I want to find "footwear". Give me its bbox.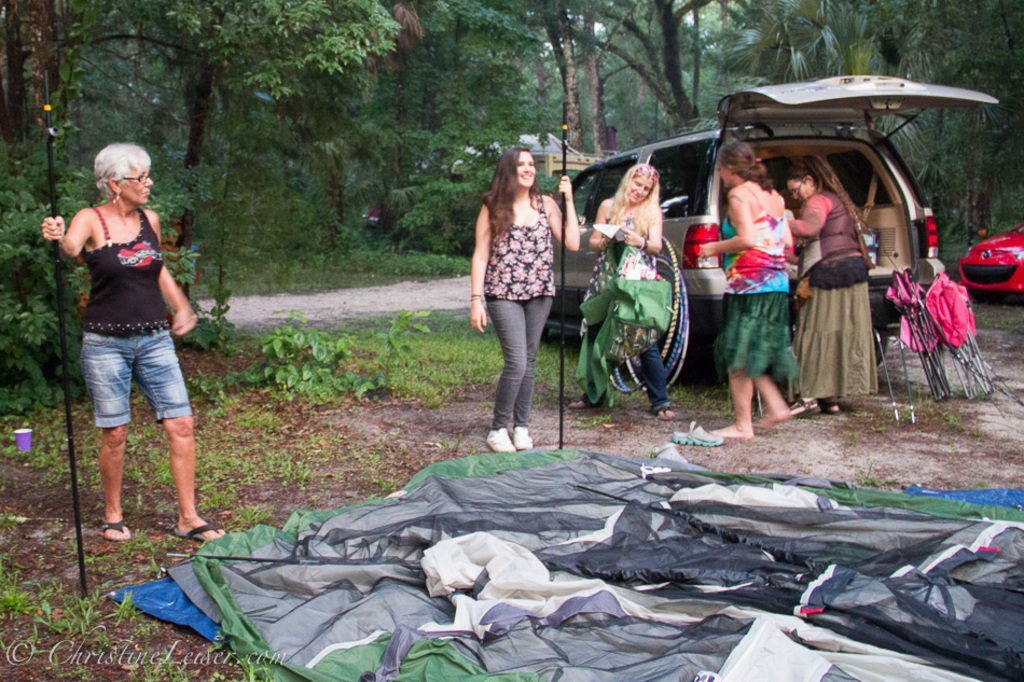
l=94, t=520, r=134, b=540.
